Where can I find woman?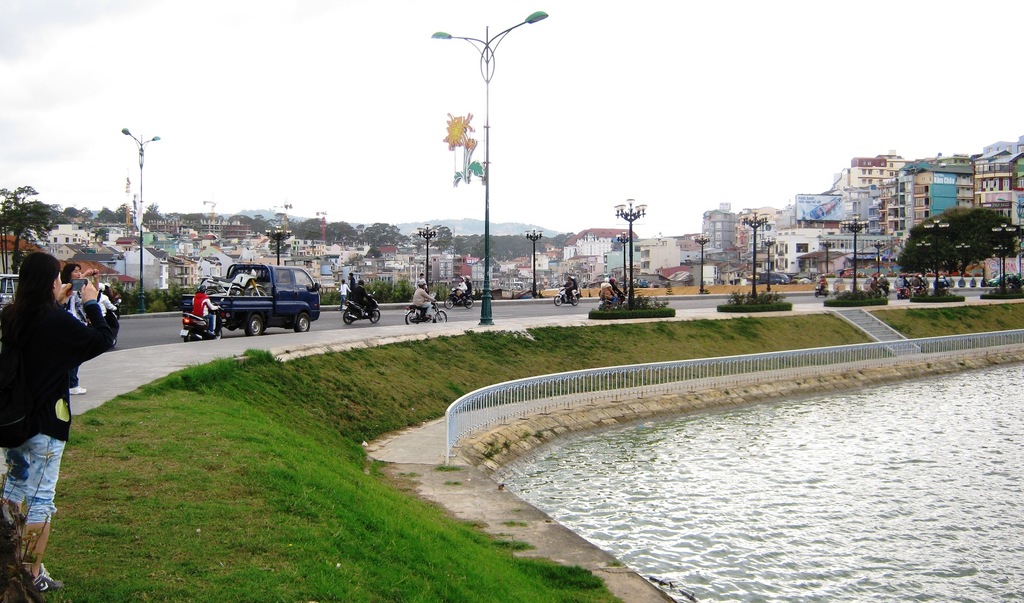
You can find it at {"left": 60, "top": 264, "right": 90, "bottom": 396}.
